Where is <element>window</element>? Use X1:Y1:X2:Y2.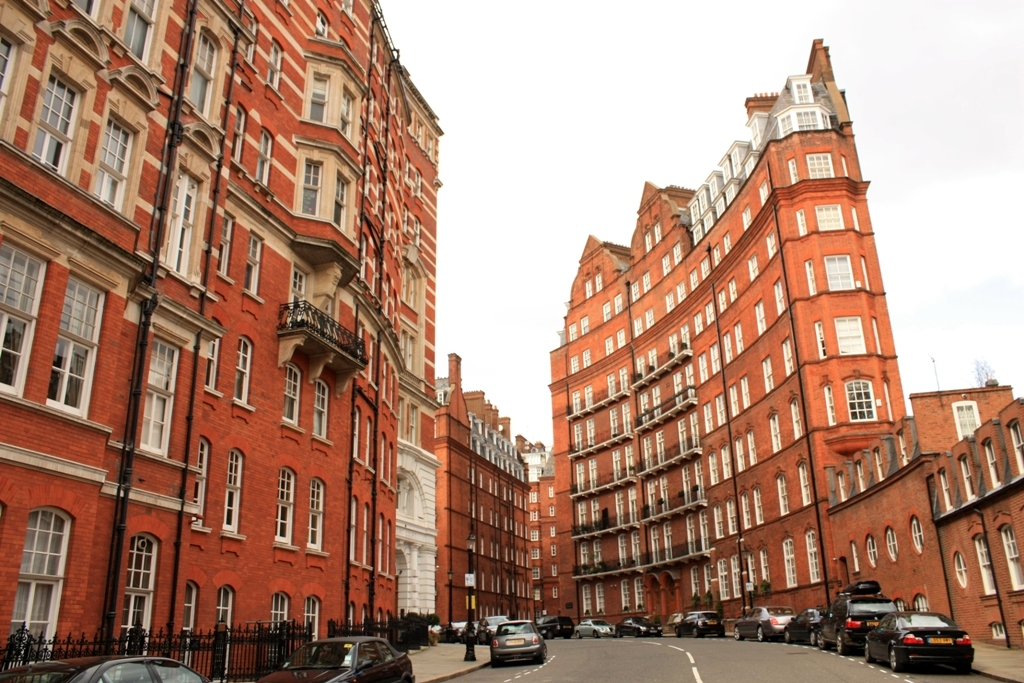
11:507:67:654.
